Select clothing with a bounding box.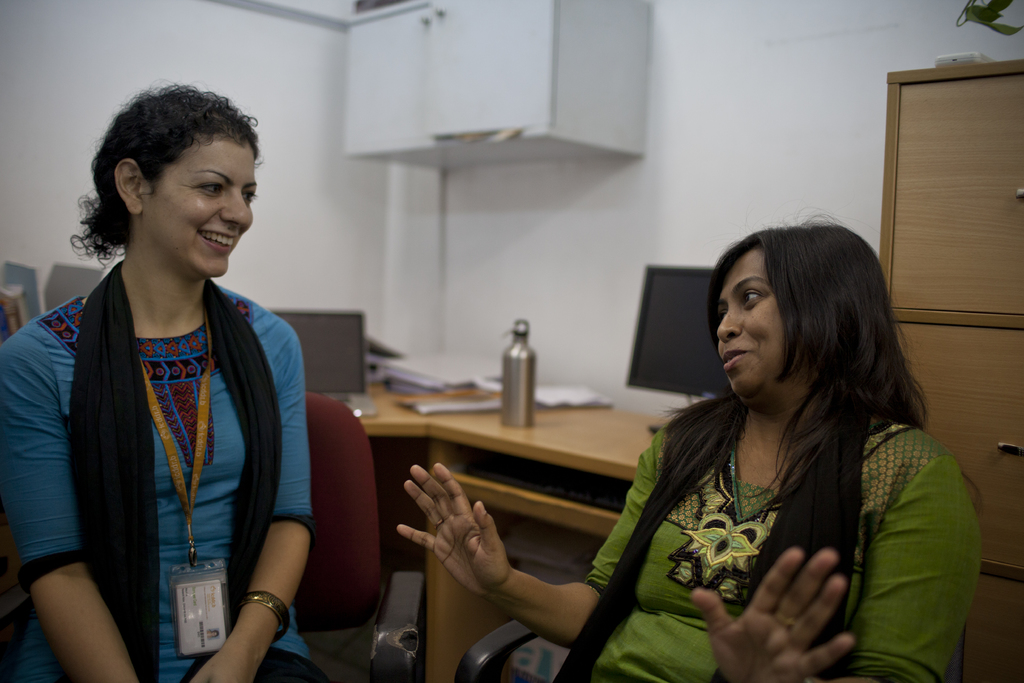
{"left": 573, "top": 396, "right": 989, "bottom": 682}.
